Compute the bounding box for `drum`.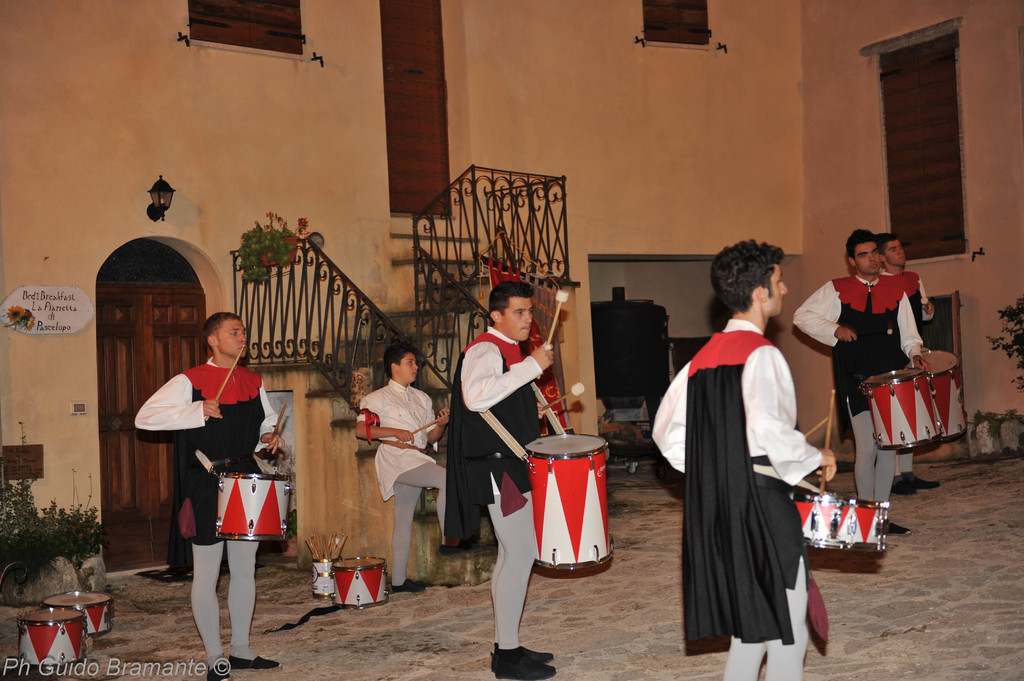
216, 472, 293, 540.
